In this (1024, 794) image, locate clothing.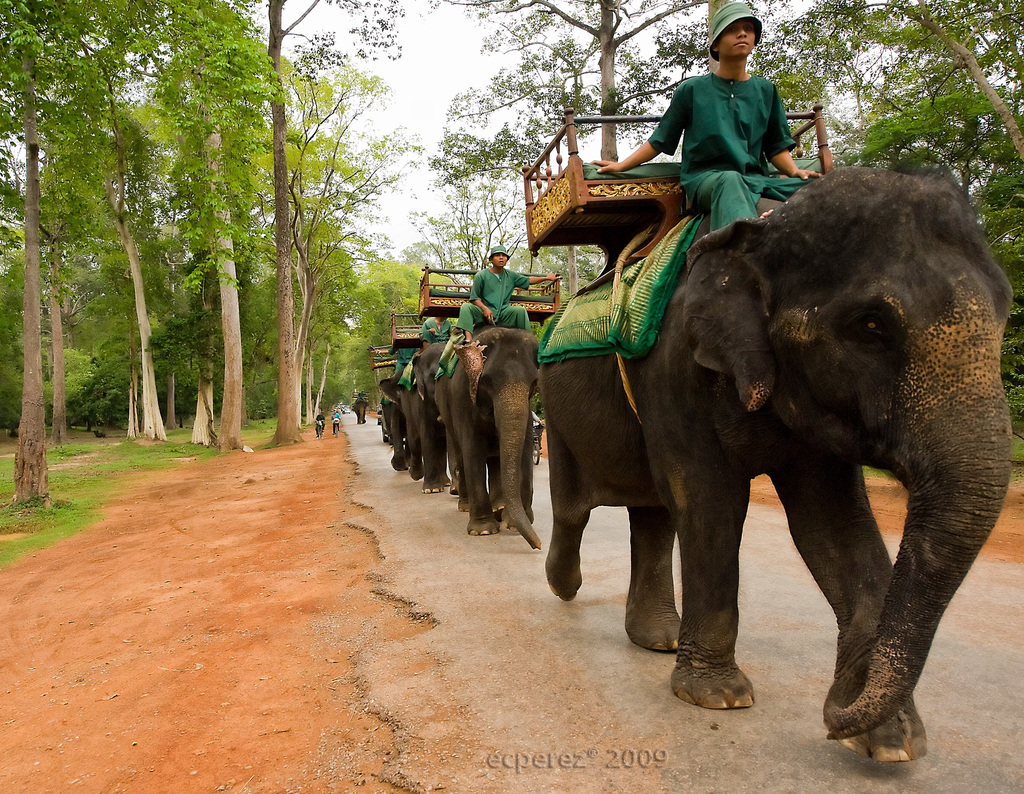
Bounding box: <region>641, 35, 819, 207</region>.
